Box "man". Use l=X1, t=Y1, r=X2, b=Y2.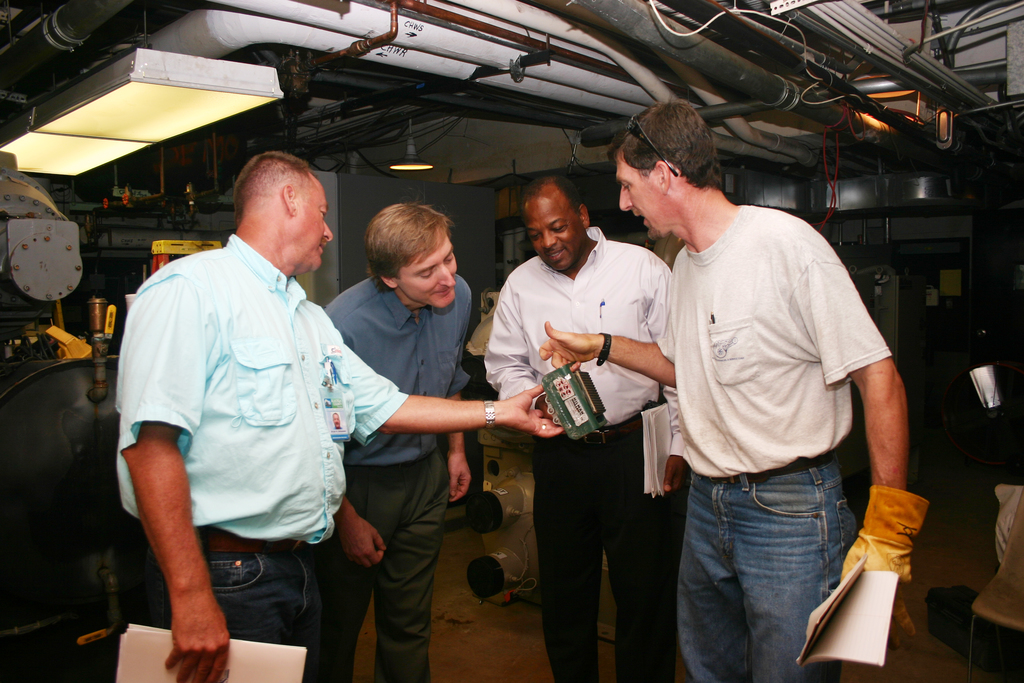
l=307, t=202, r=472, b=682.
